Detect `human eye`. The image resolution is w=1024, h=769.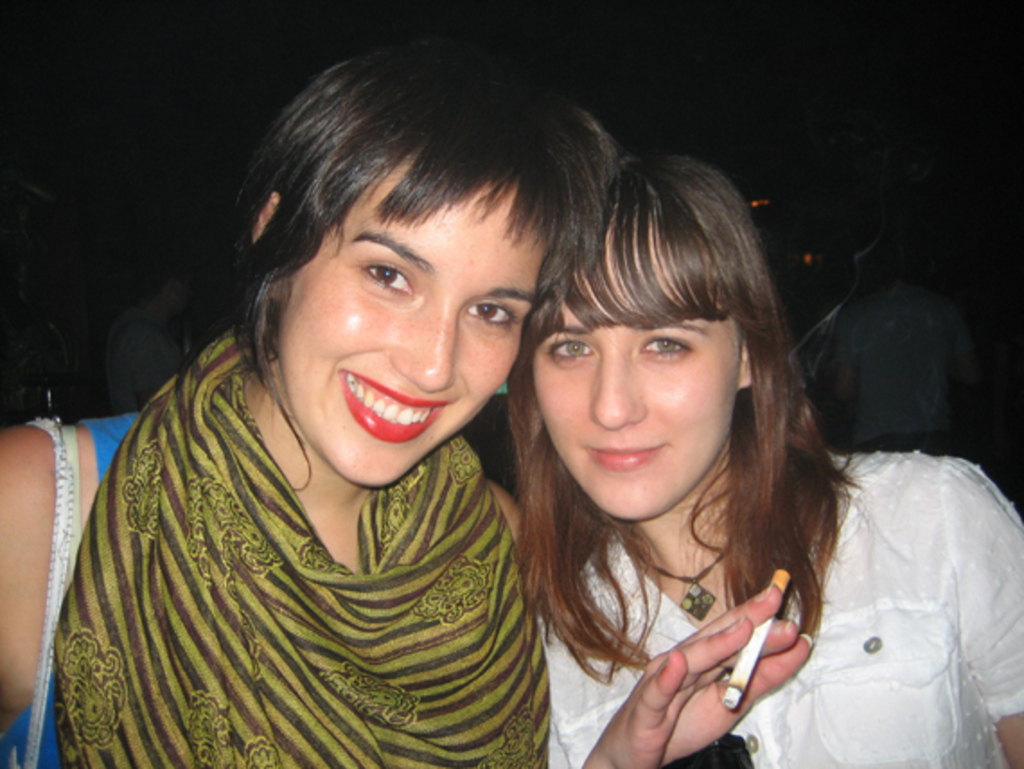
(left=354, top=262, right=417, bottom=302).
